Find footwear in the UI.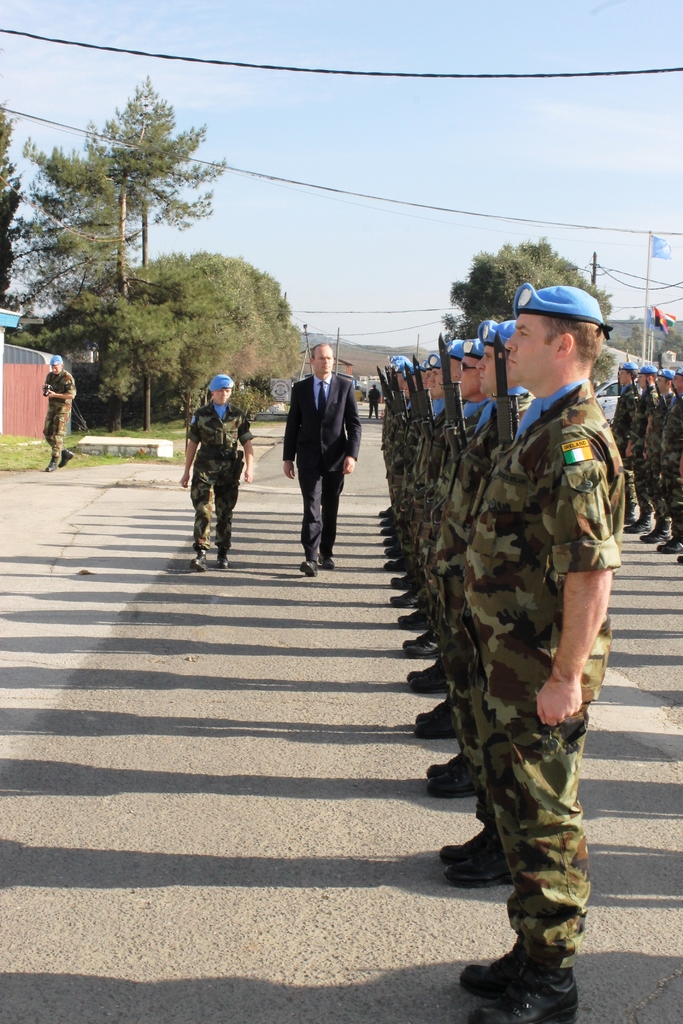
UI element at BBox(318, 556, 333, 572).
